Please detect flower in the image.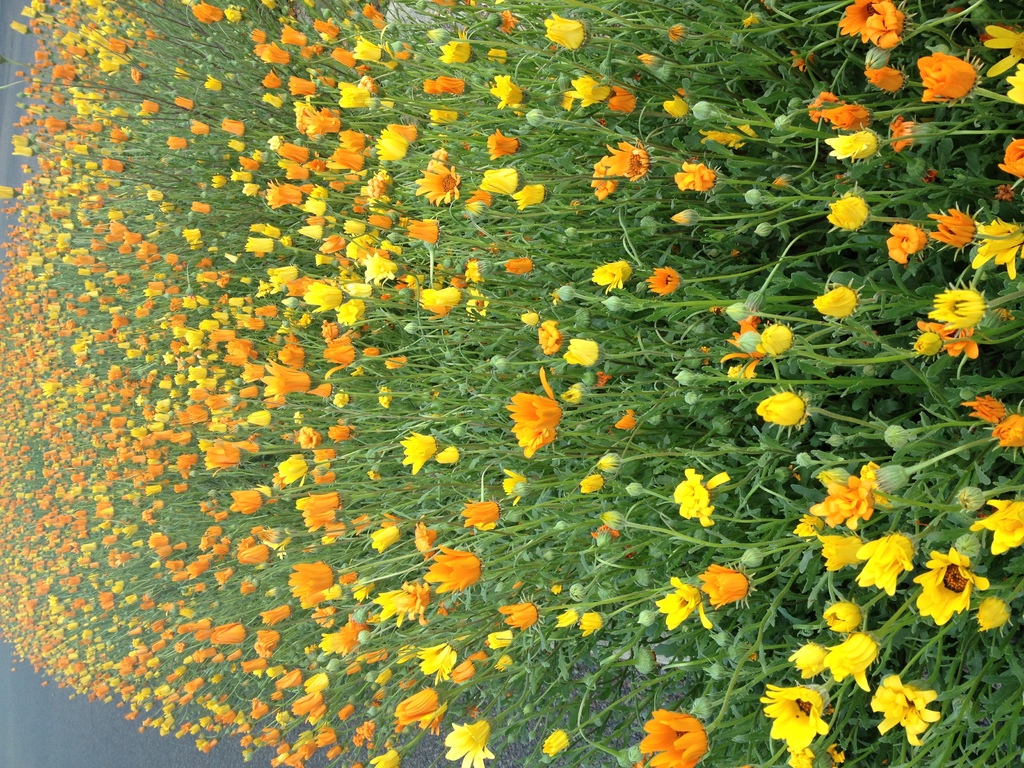
814/636/883/688.
